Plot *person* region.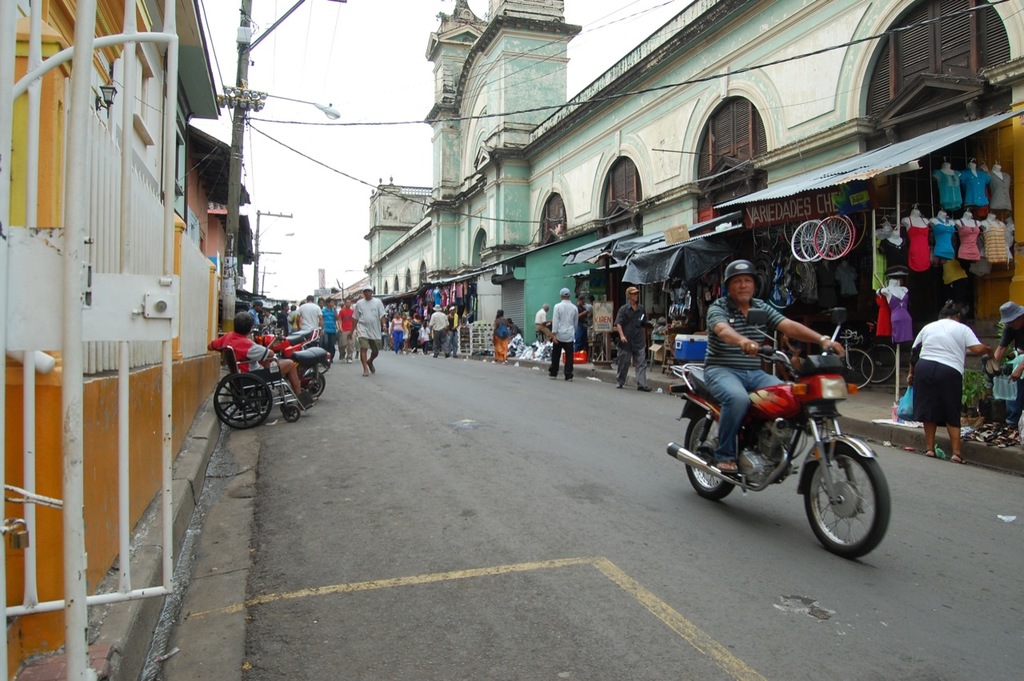
Plotted at box=[512, 329, 524, 356].
